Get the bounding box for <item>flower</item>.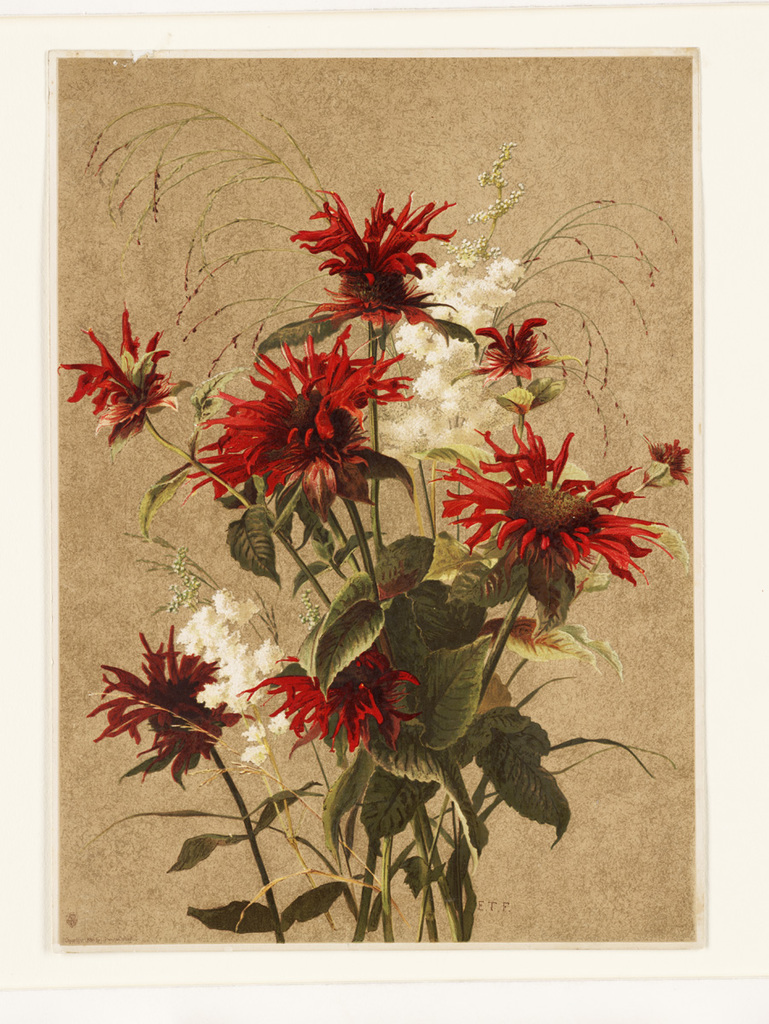
locate(84, 623, 259, 788).
